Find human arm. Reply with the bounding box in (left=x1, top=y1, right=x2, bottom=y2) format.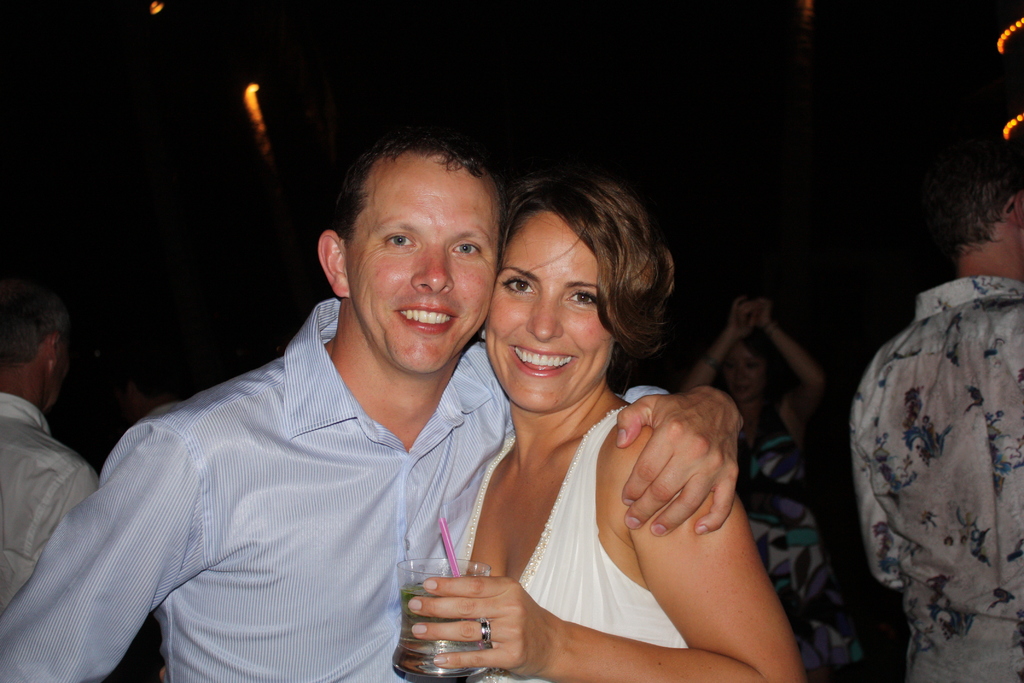
(left=851, top=450, right=932, bottom=579).
